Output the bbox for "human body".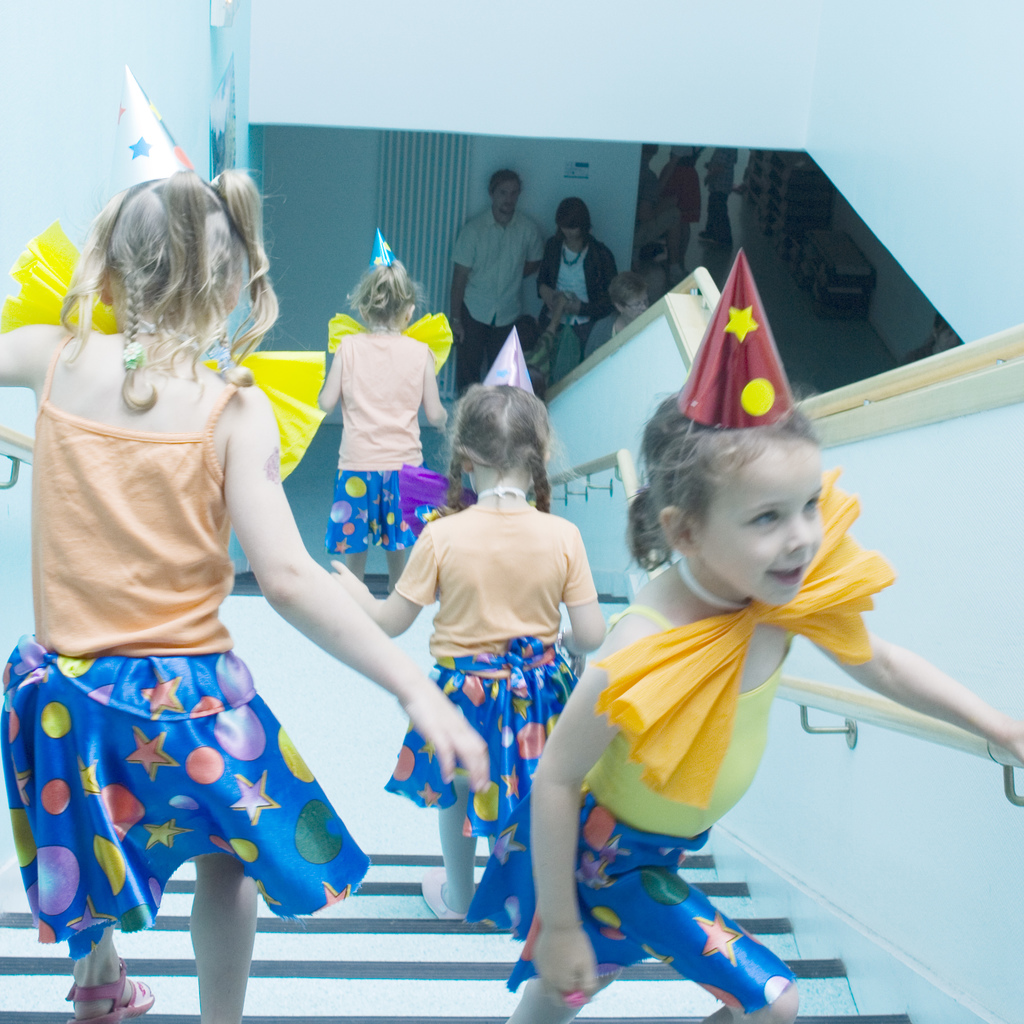
323 495 610 918.
